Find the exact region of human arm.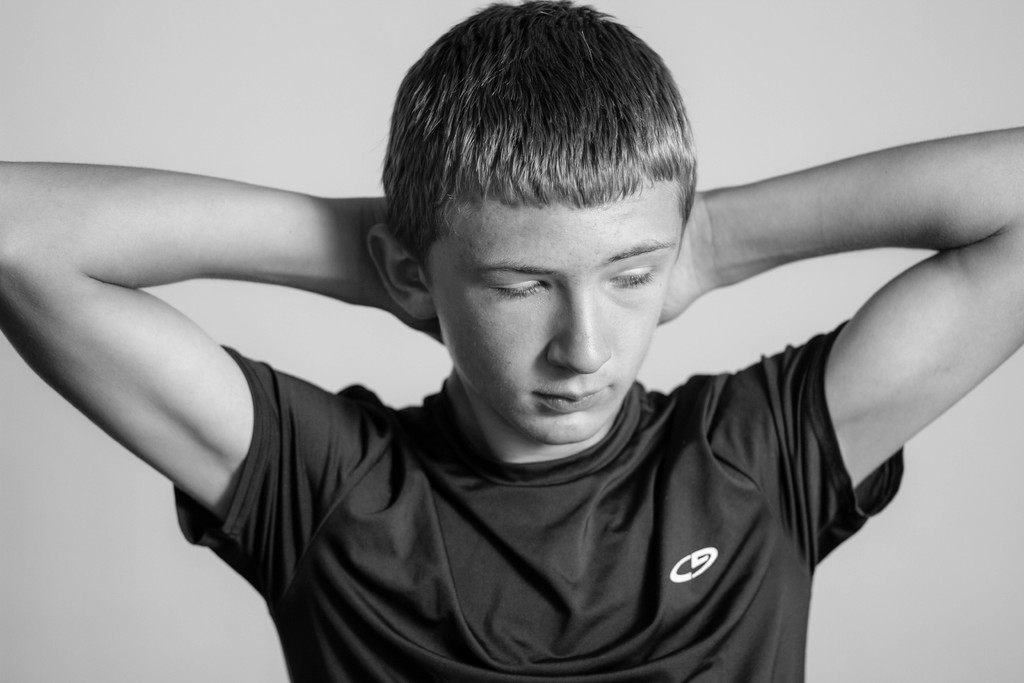
Exact region: locate(0, 162, 445, 595).
